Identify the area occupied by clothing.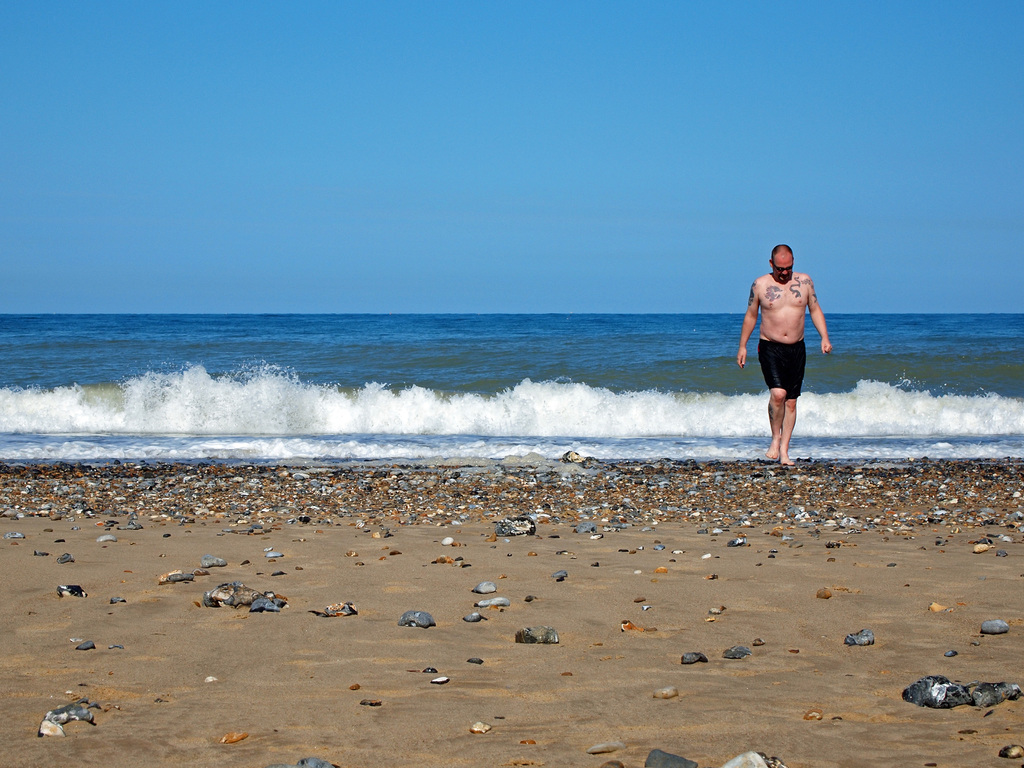
Area: <bbox>766, 340, 810, 393</bbox>.
